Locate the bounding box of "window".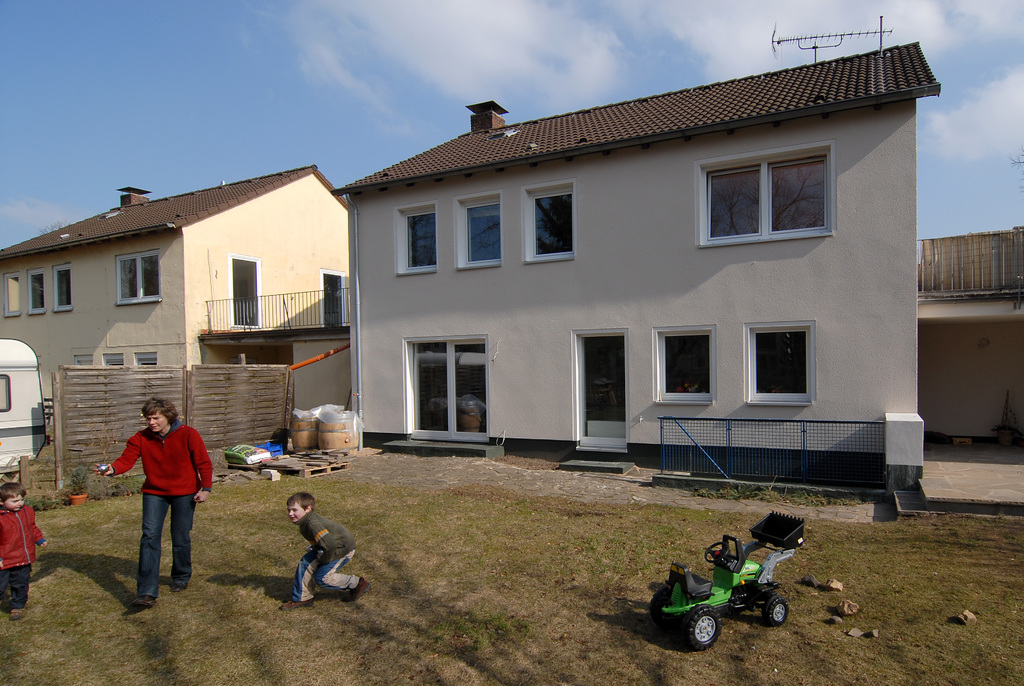
Bounding box: crop(452, 193, 502, 266).
